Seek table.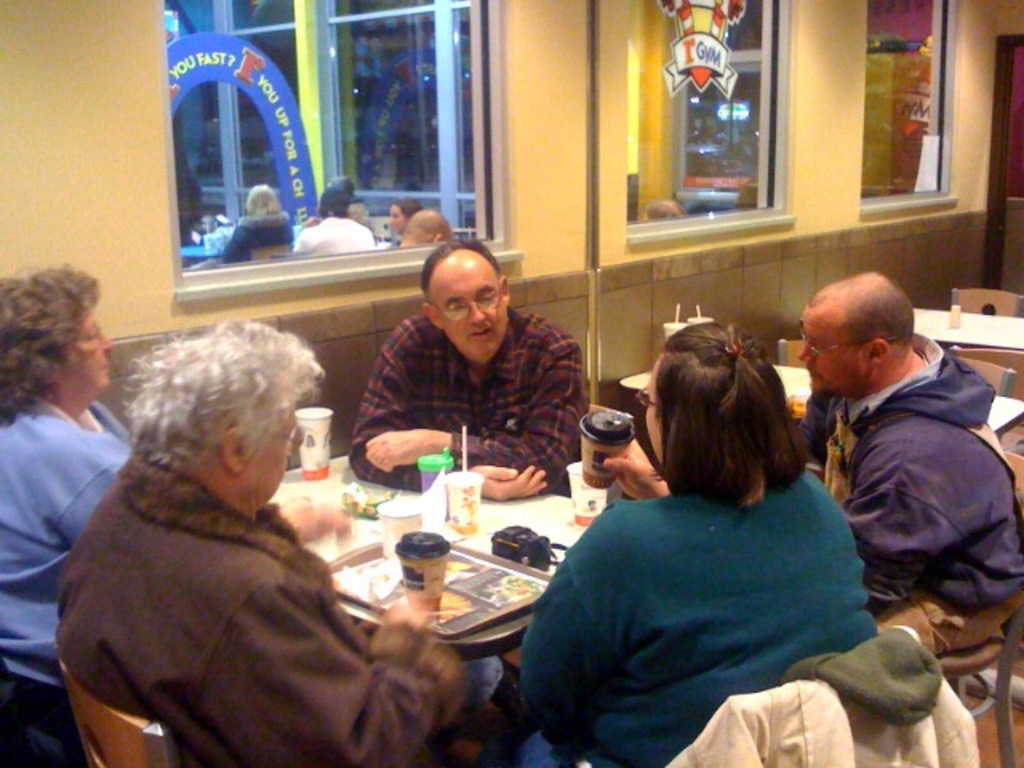
l=910, t=304, r=1022, b=350.
